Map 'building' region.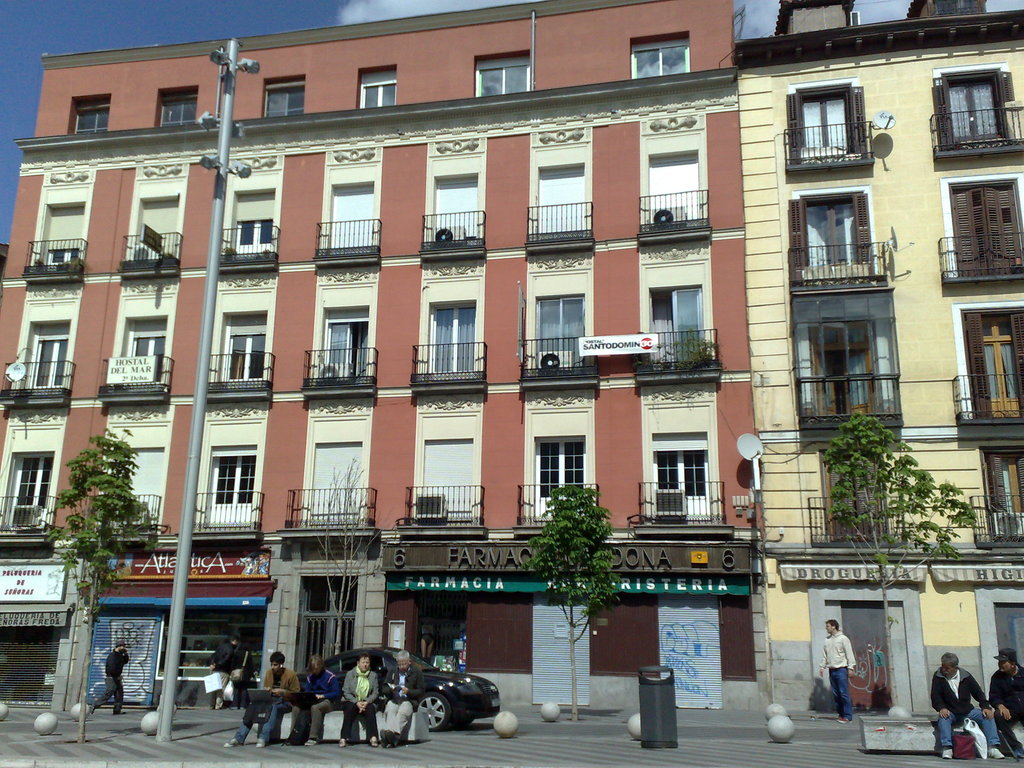
Mapped to [0,1,769,712].
